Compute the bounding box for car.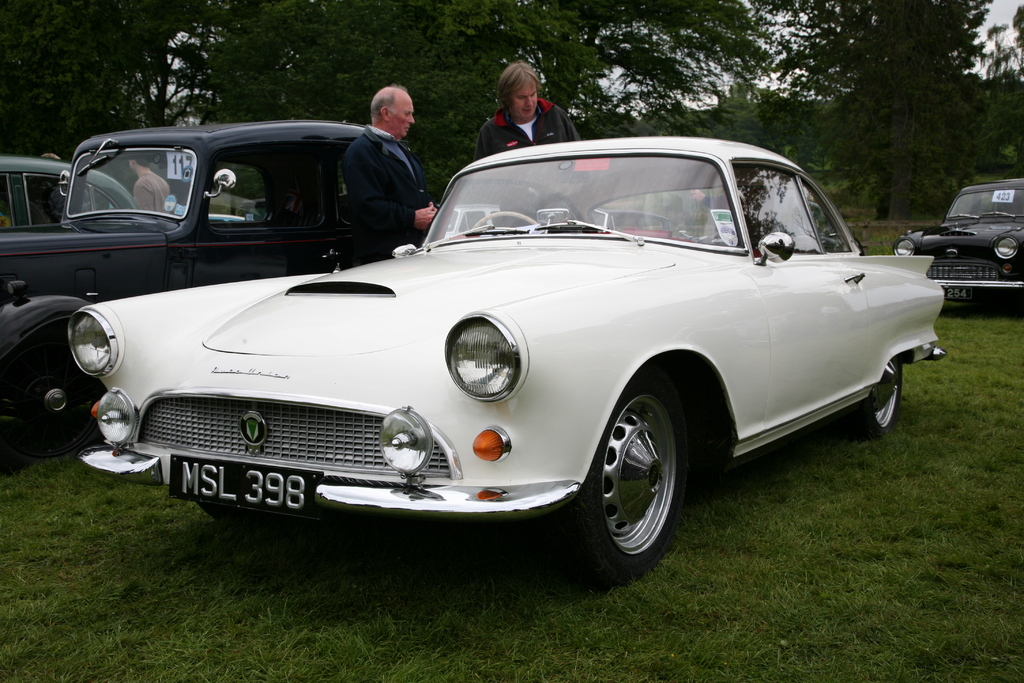
detection(0, 120, 425, 442).
